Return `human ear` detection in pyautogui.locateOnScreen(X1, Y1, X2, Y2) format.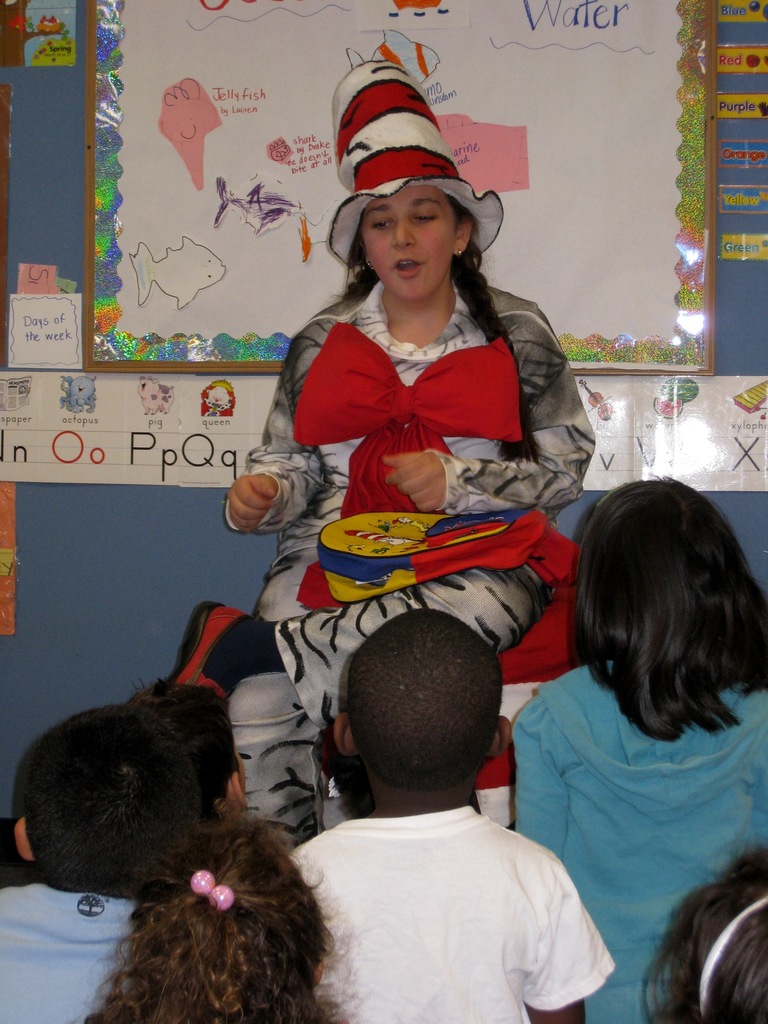
pyautogui.locateOnScreen(492, 717, 515, 764).
